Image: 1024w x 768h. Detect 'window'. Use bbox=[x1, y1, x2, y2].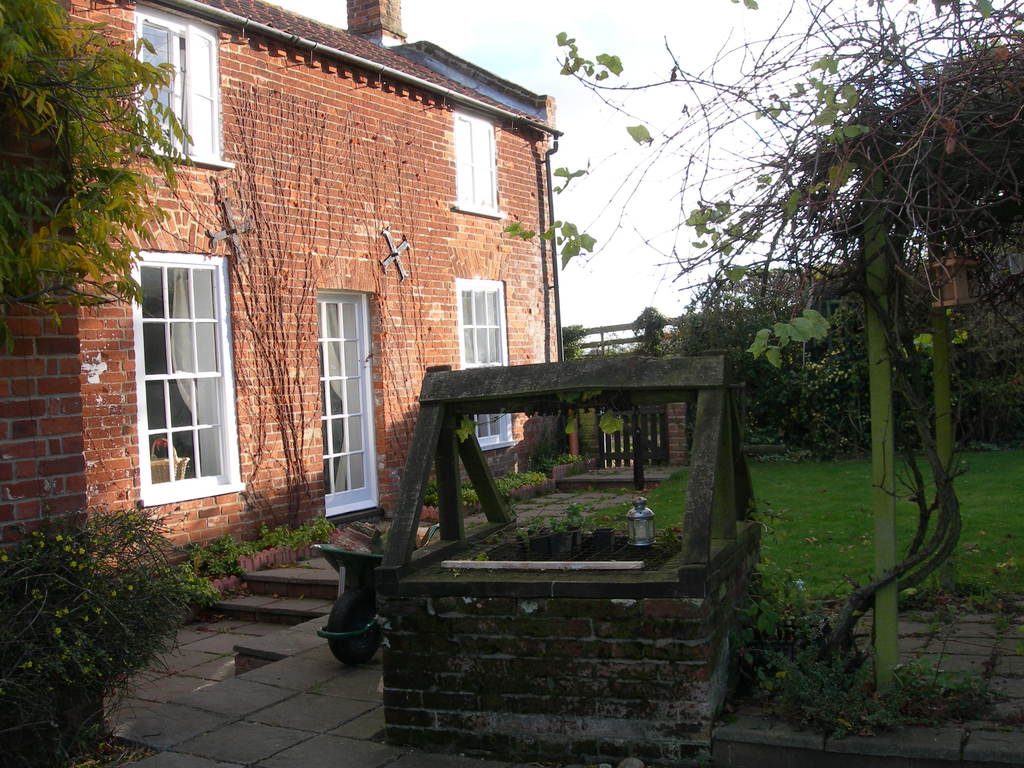
bbox=[319, 287, 381, 522].
